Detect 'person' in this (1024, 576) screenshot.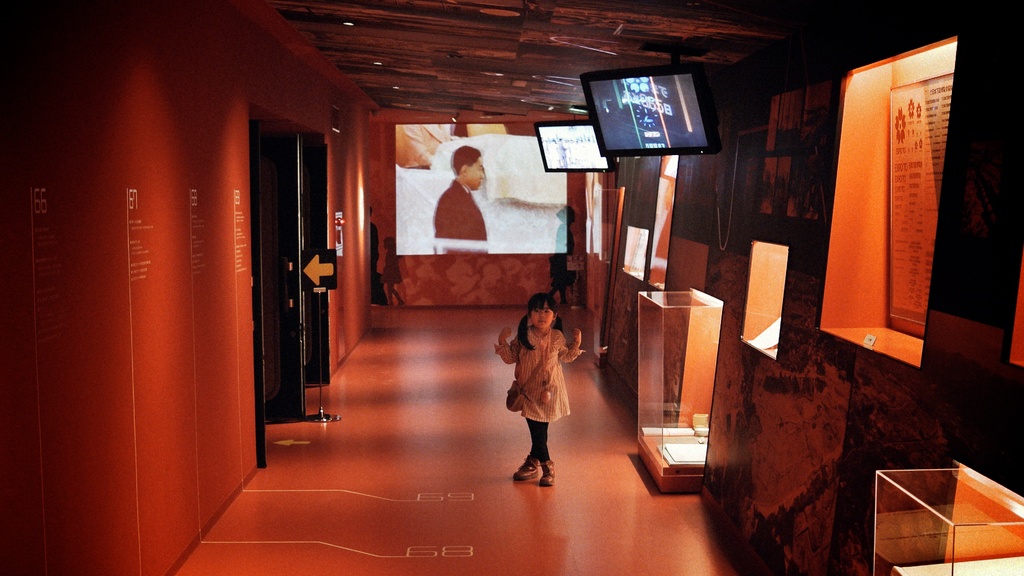
Detection: box(495, 289, 582, 469).
